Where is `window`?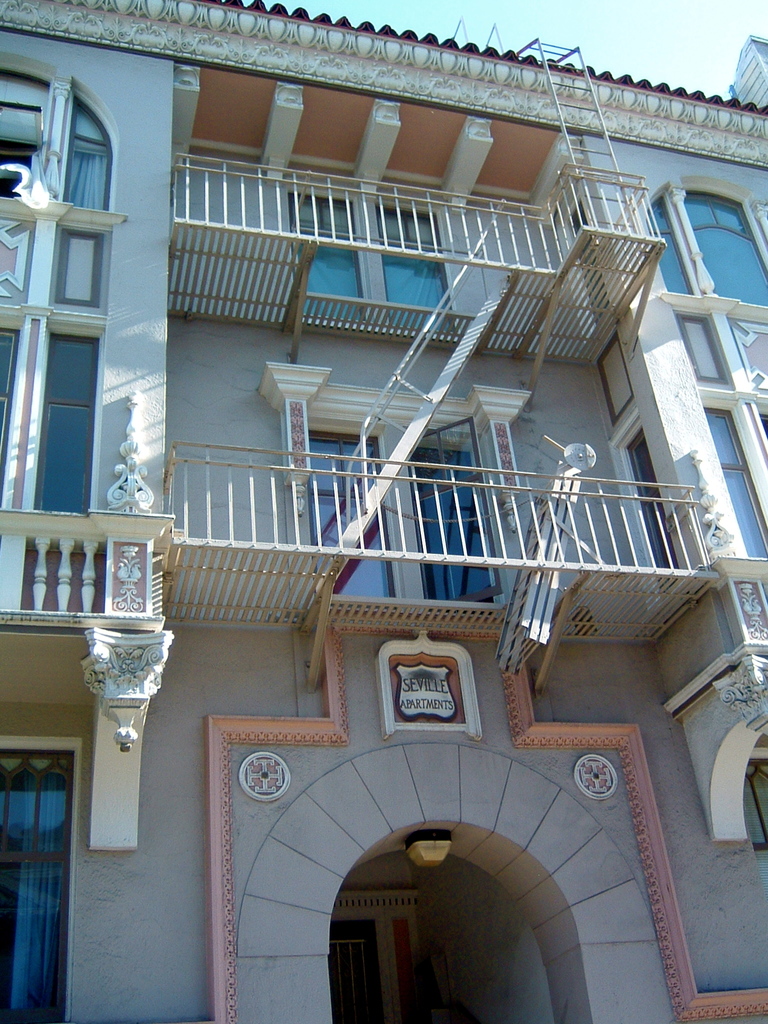
BBox(371, 204, 455, 337).
